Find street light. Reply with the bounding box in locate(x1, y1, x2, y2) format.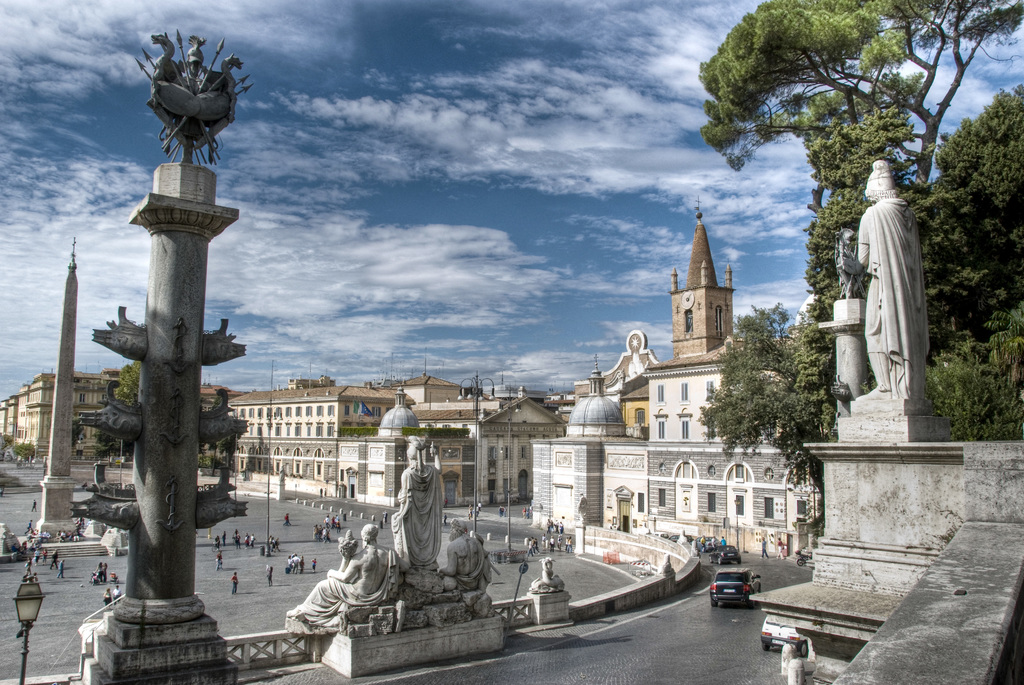
locate(458, 368, 496, 532).
